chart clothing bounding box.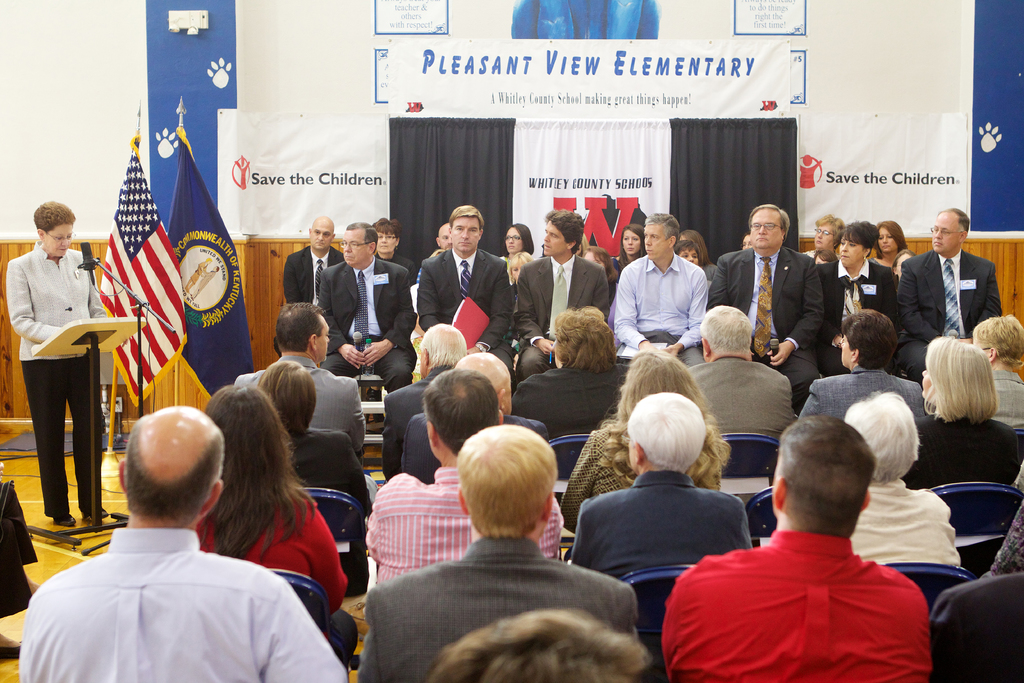
Charted: crop(316, 255, 415, 393).
